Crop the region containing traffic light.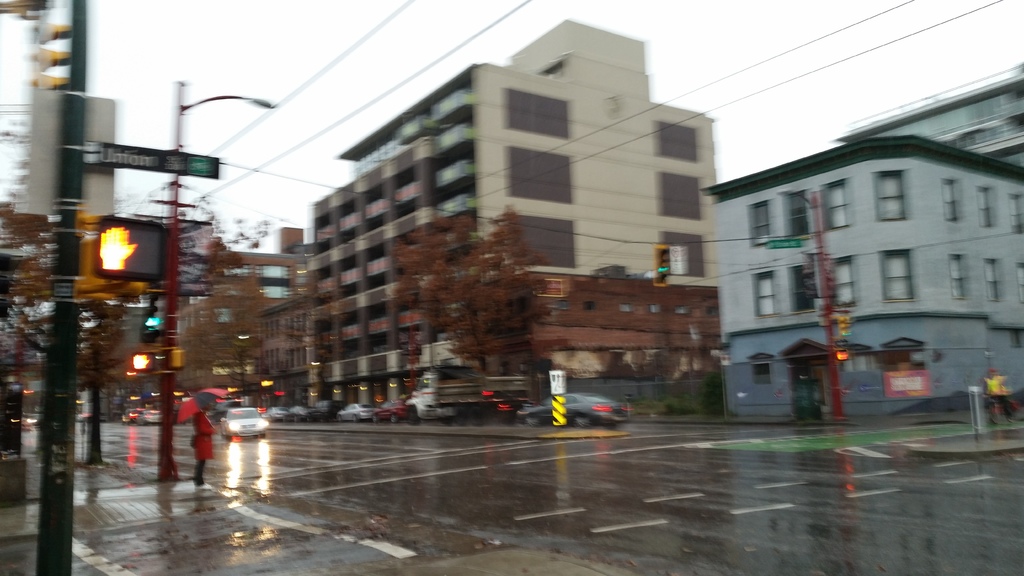
Crop region: box(33, 10, 70, 93).
